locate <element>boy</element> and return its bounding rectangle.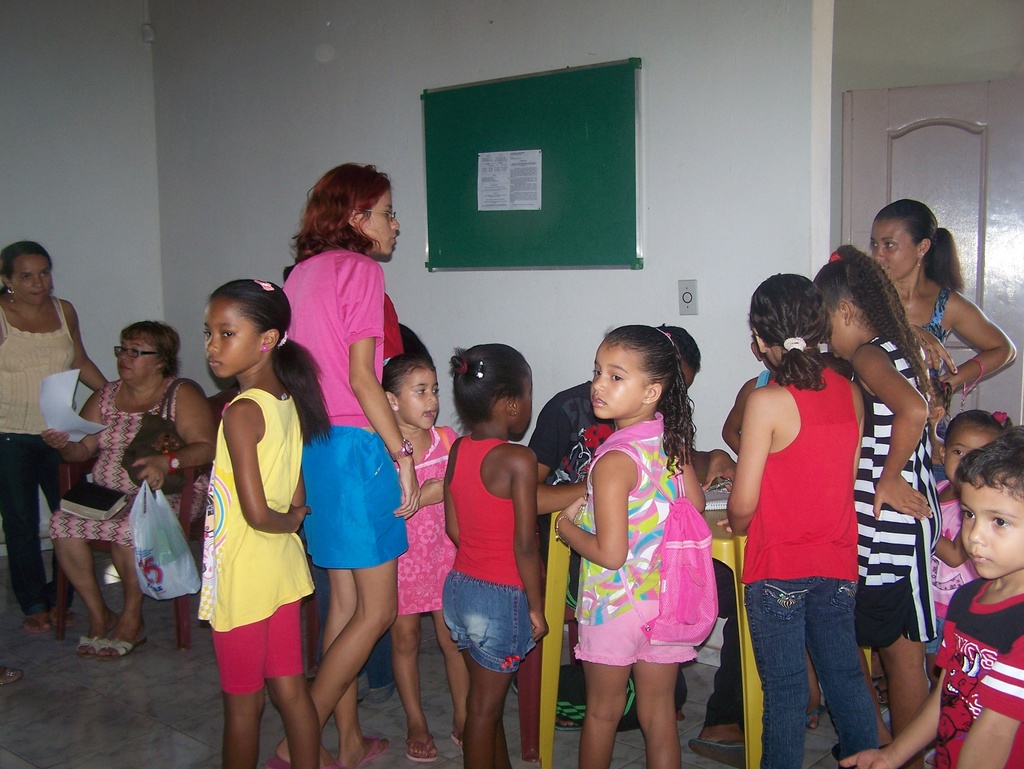
{"left": 933, "top": 416, "right": 1023, "bottom": 768}.
